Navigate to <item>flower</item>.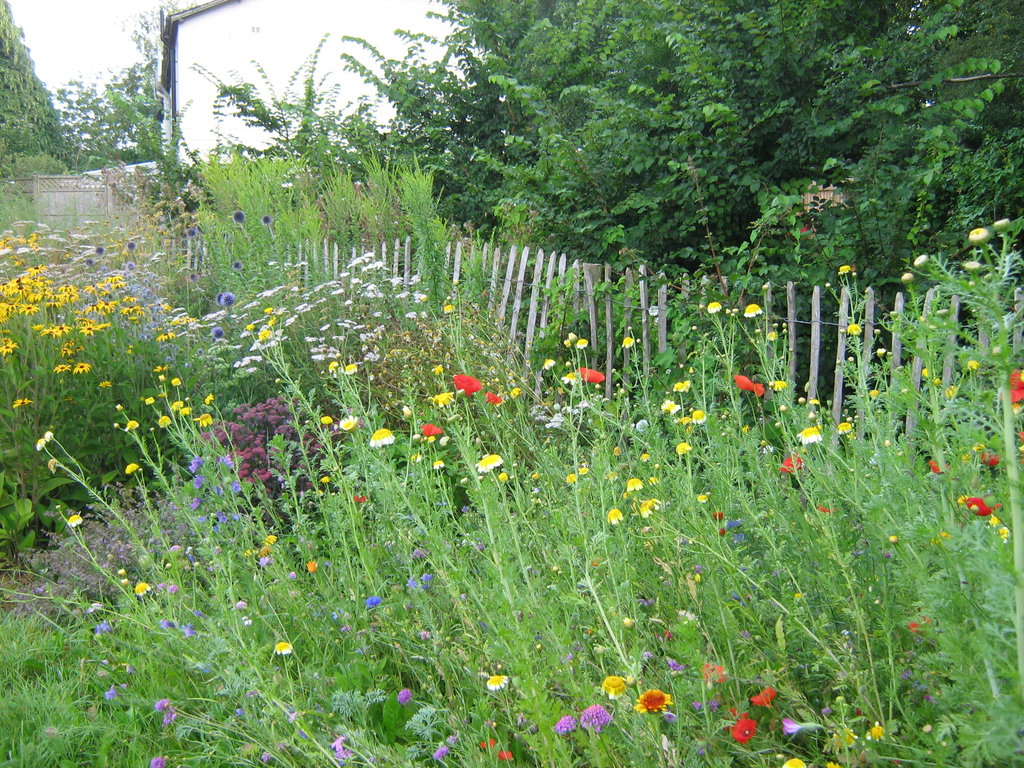
Navigation target: x1=340, y1=417, x2=362, y2=430.
